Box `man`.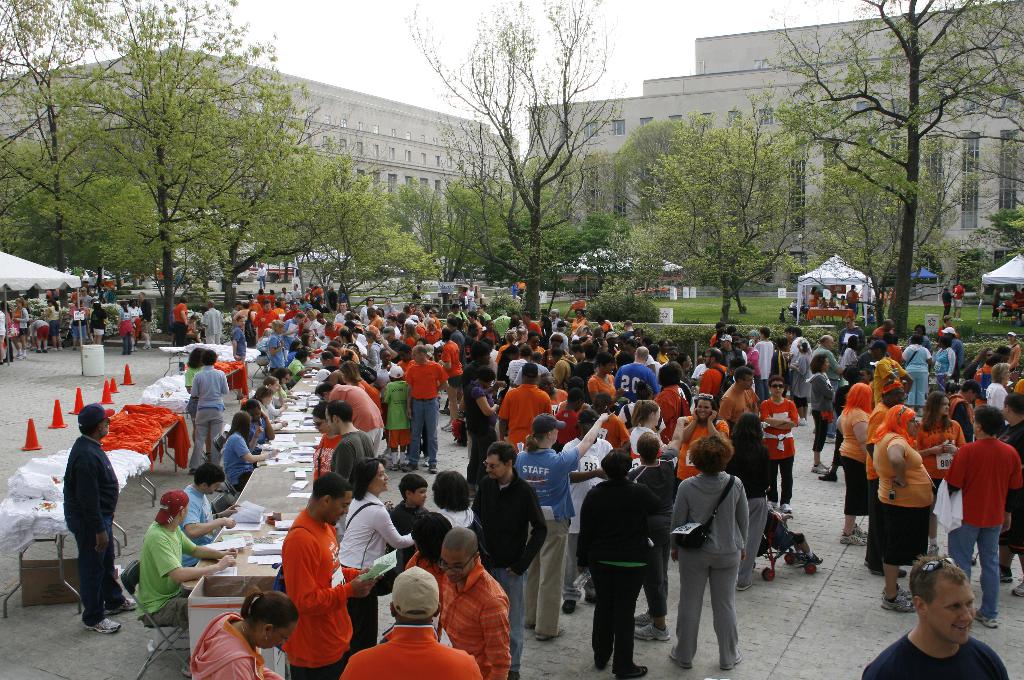
255 296 284 340.
